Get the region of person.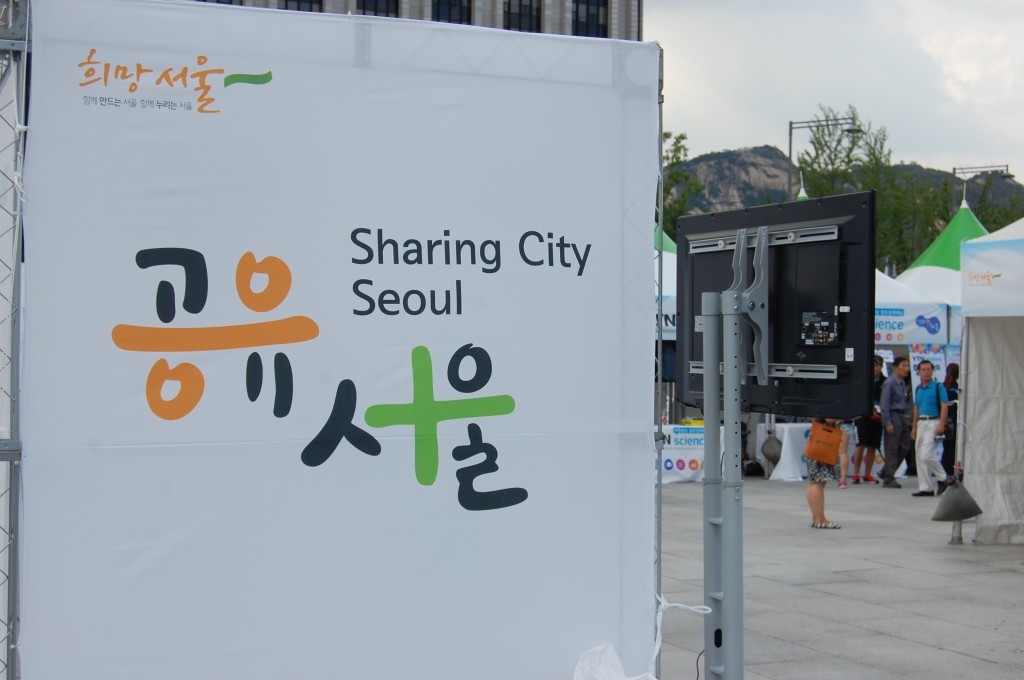
799, 416, 842, 529.
